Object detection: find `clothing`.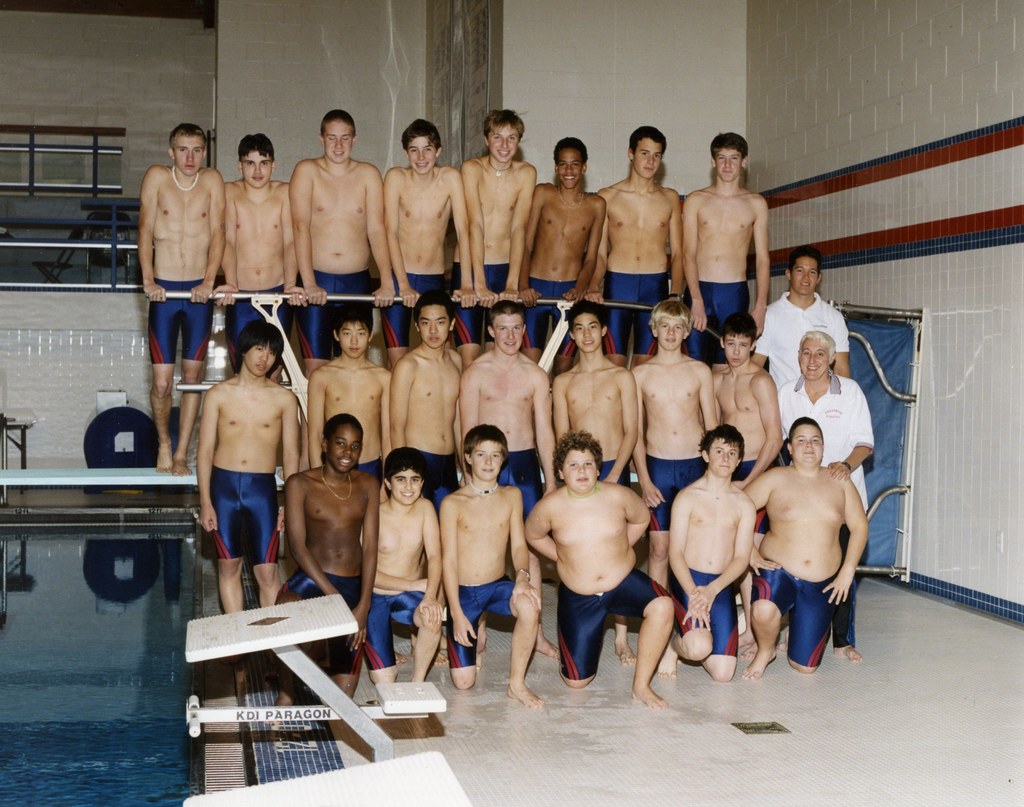
left=272, top=568, right=366, bottom=680.
